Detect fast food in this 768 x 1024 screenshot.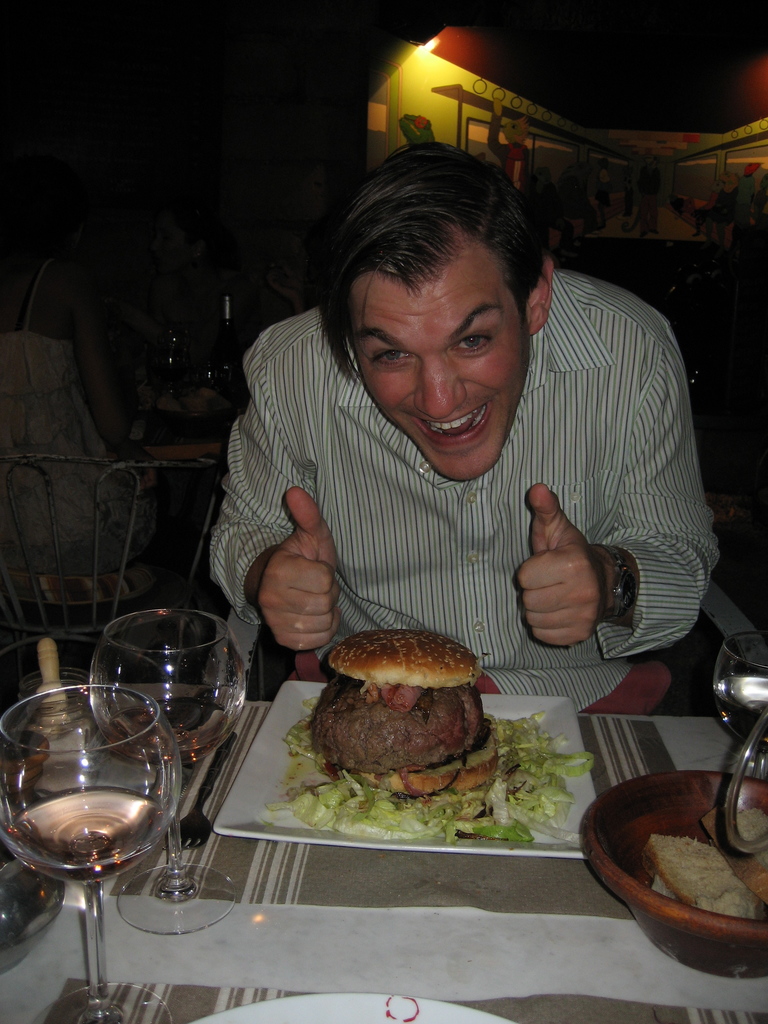
Detection: left=707, top=797, right=767, bottom=908.
